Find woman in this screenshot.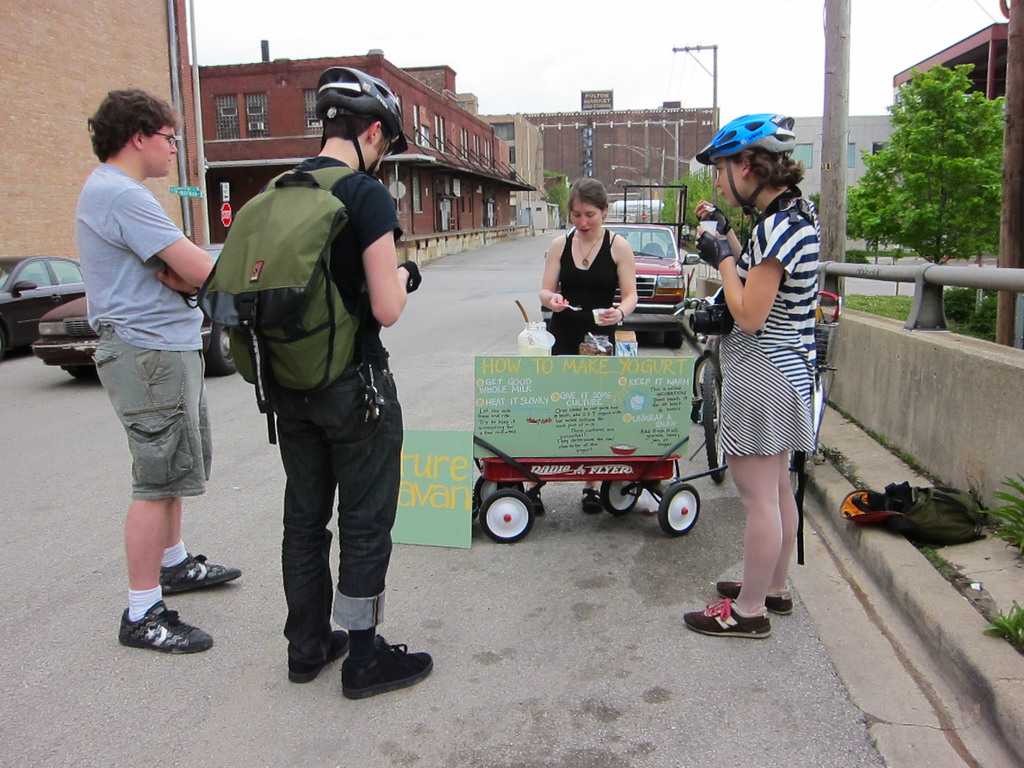
The bounding box for woman is 694/114/824/642.
